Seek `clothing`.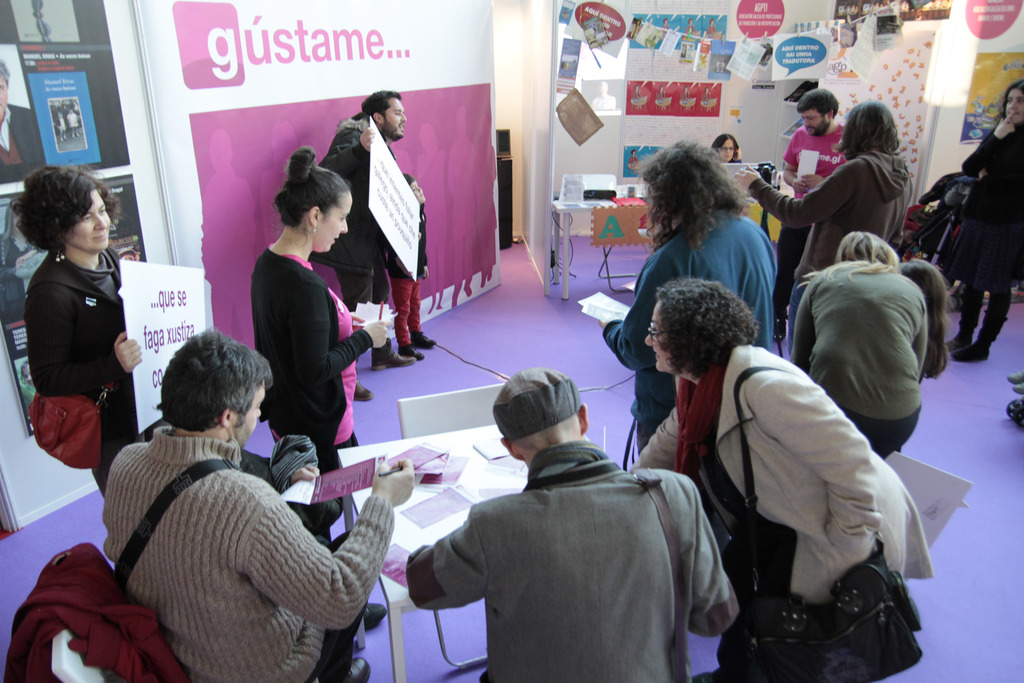
[left=386, top=206, right=428, bottom=349].
